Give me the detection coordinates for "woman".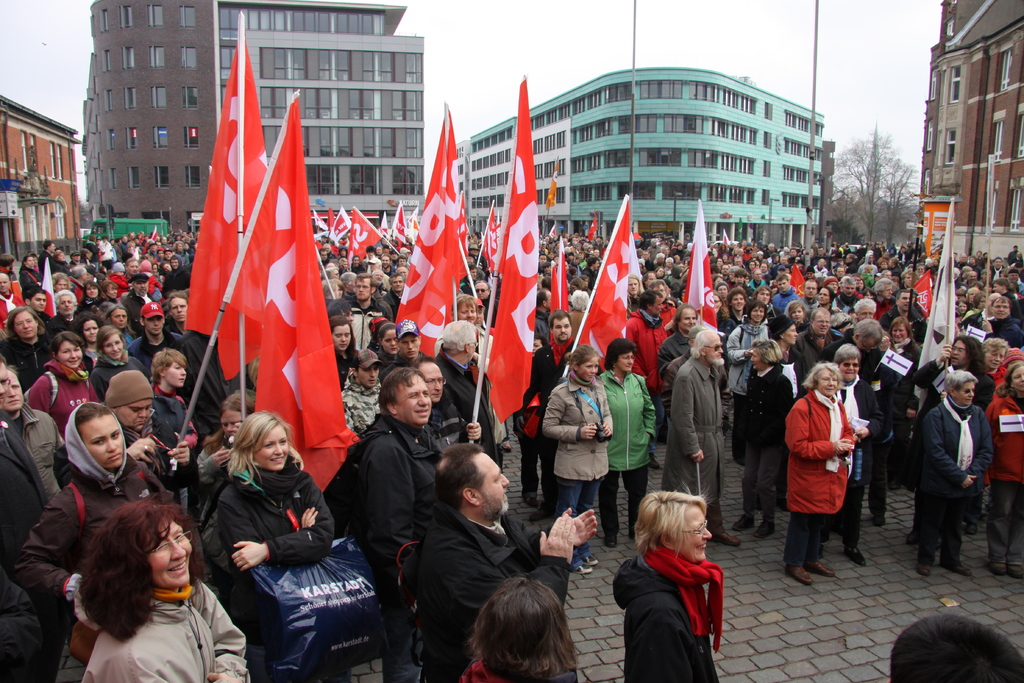
l=102, t=303, r=138, b=347.
